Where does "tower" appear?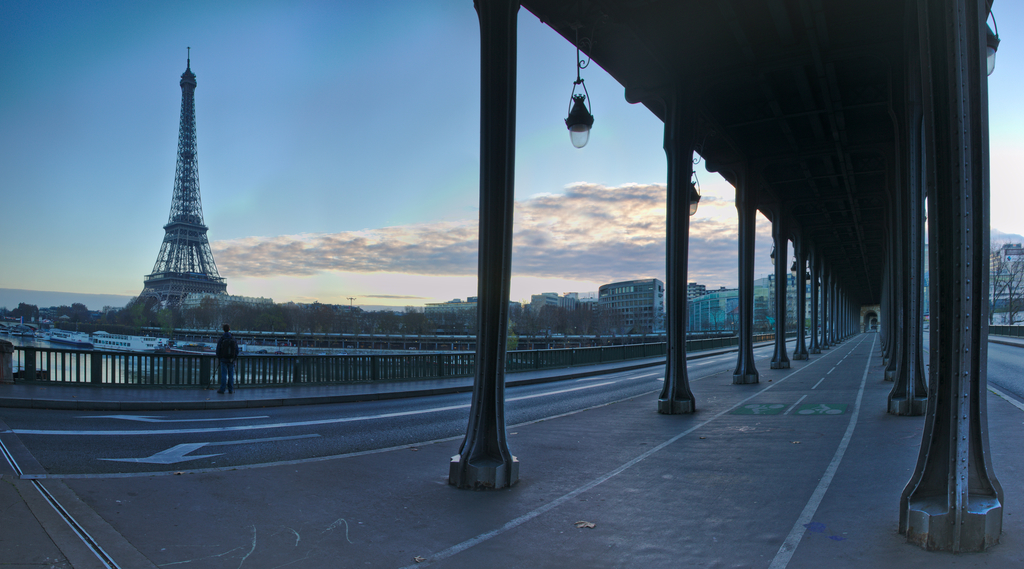
Appears at rect(115, 38, 231, 338).
